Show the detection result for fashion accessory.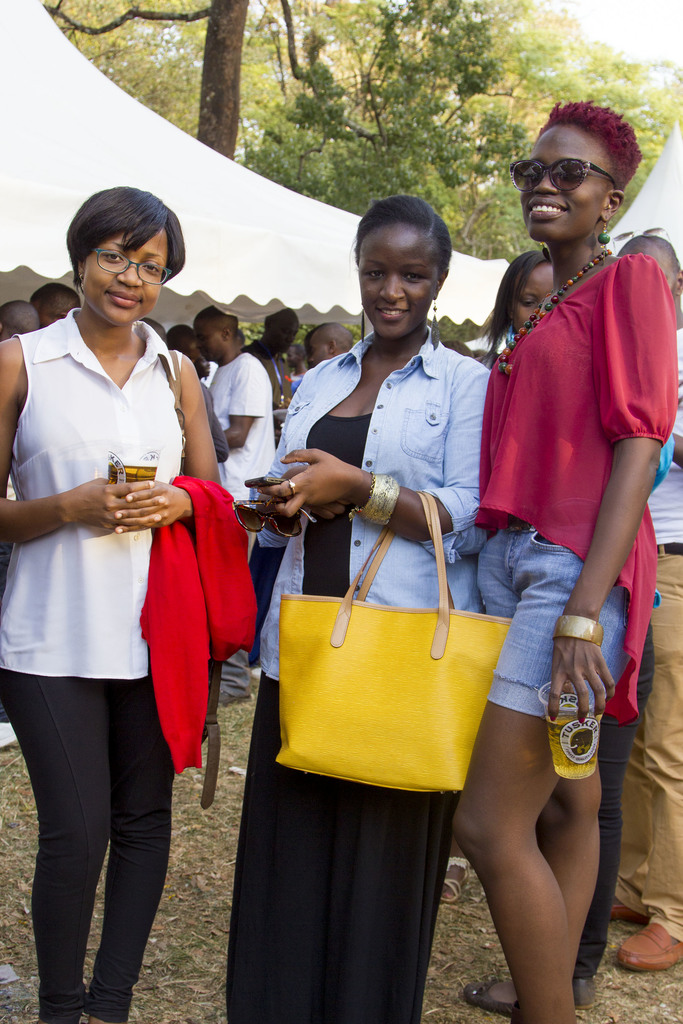
left=442, top=856, right=470, bottom=905.
